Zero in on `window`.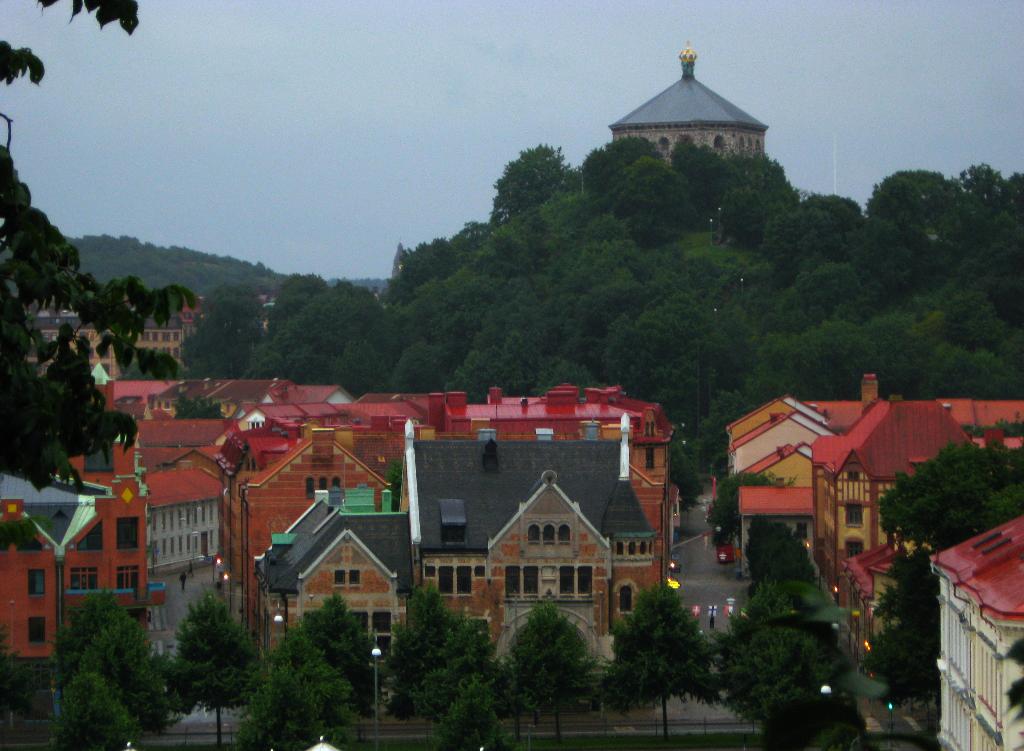
Zeroed in: 575,564,593,597.
